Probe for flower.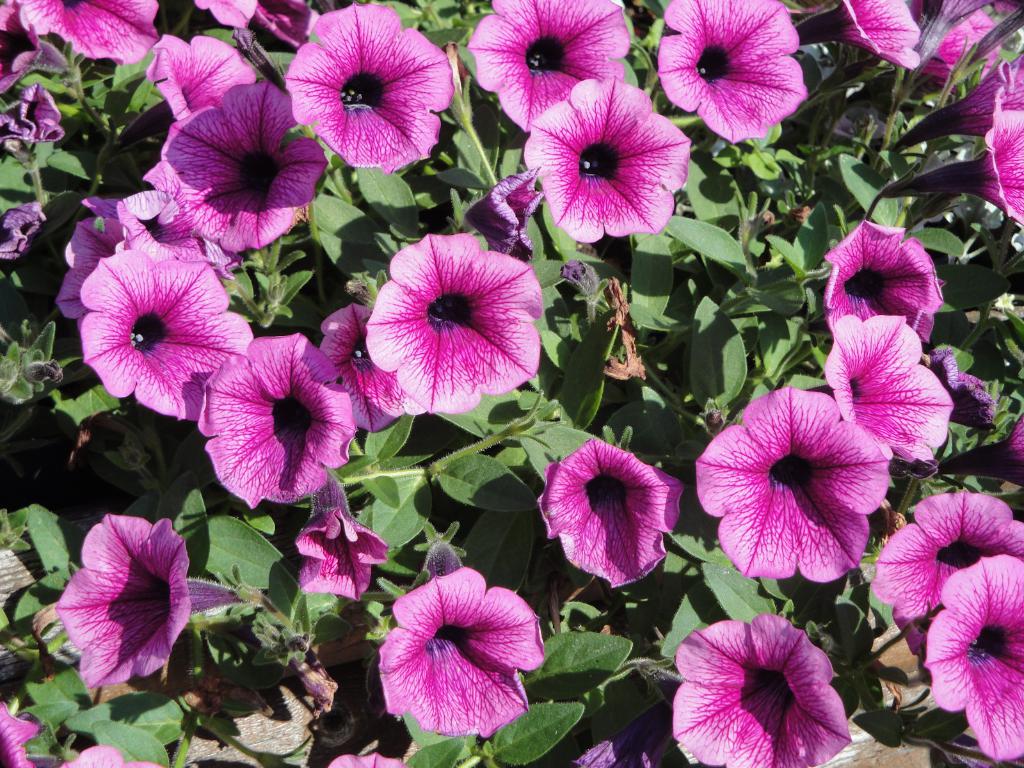
Probe result: left=141, top=28, right=250, bottom=118.
